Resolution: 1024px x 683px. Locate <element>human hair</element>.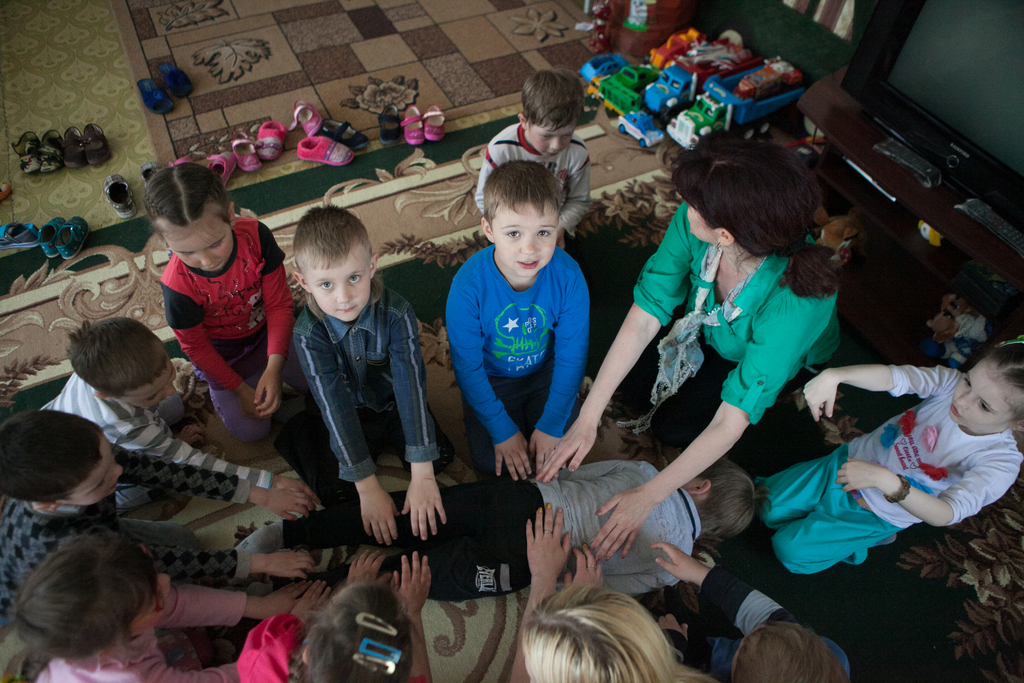
{"left": 518, "top": 582, "right": 716, "bottom": 682}.
